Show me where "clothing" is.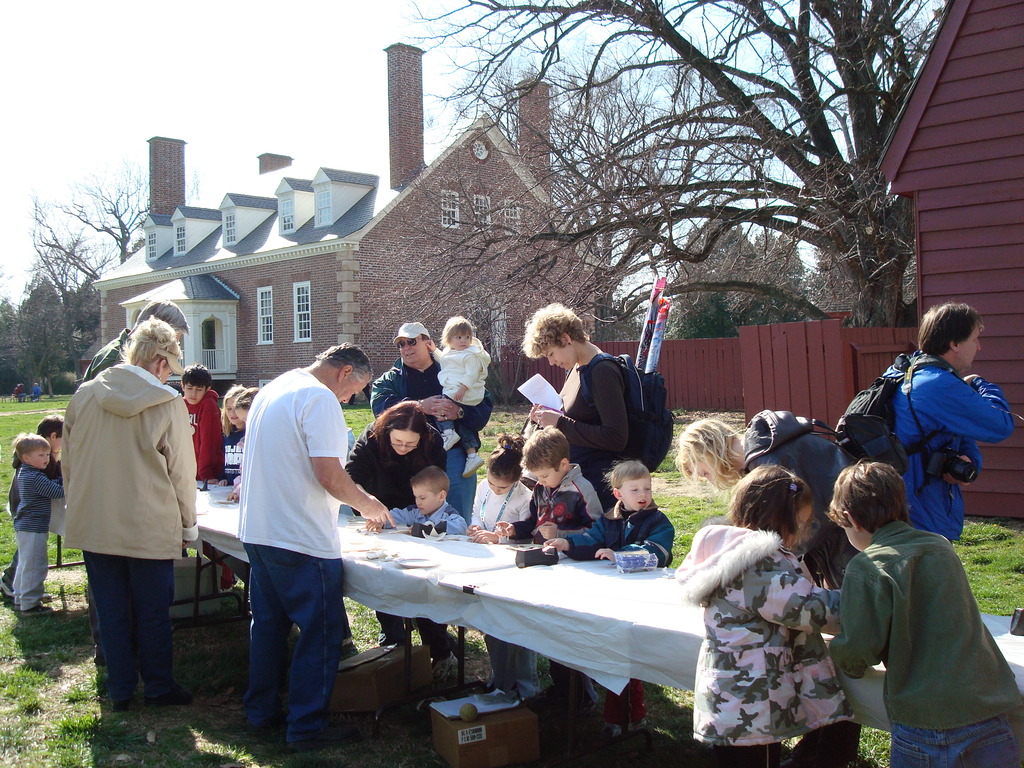
"clothing" is at 60 361 201 707.
